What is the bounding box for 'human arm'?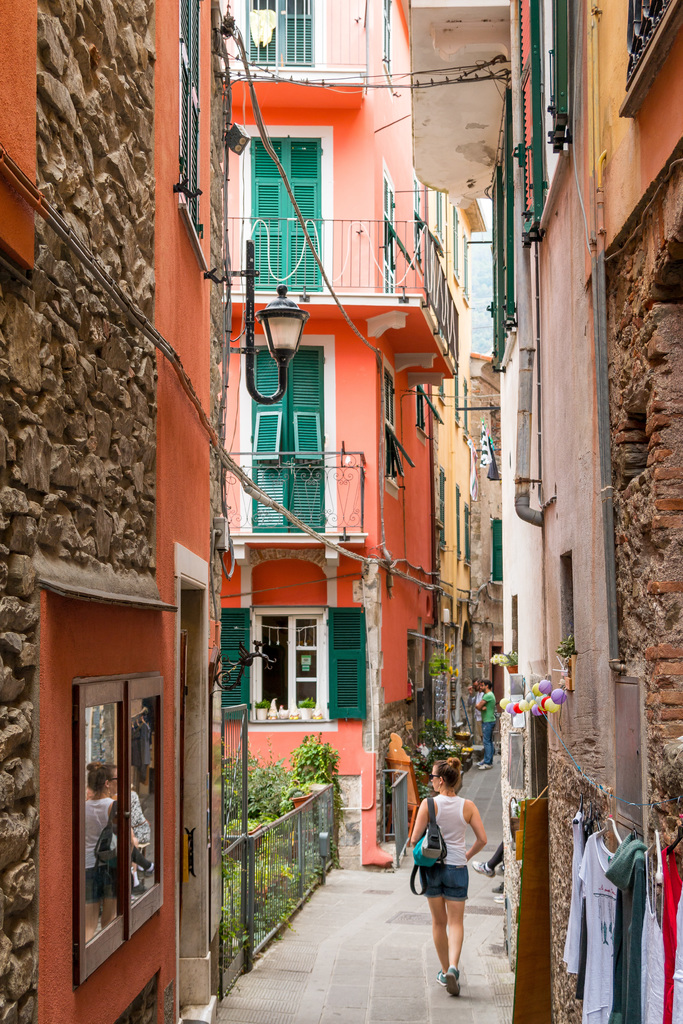
x1=407 y1=803 x2=434 y2=845.
